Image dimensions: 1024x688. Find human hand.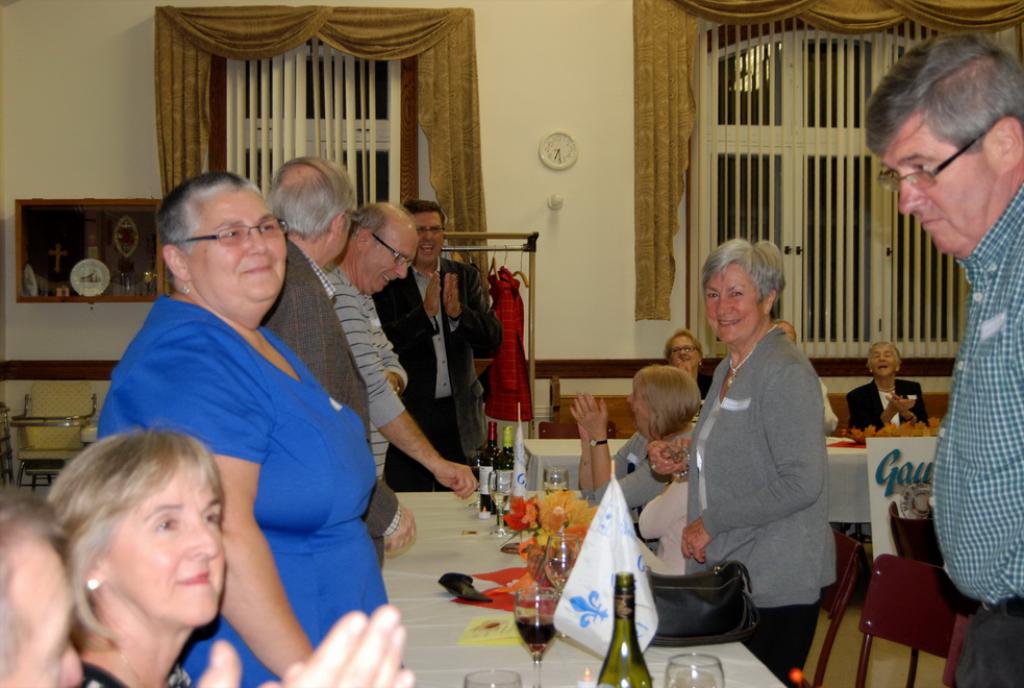
bbox=(888, 392, 898, 416).
